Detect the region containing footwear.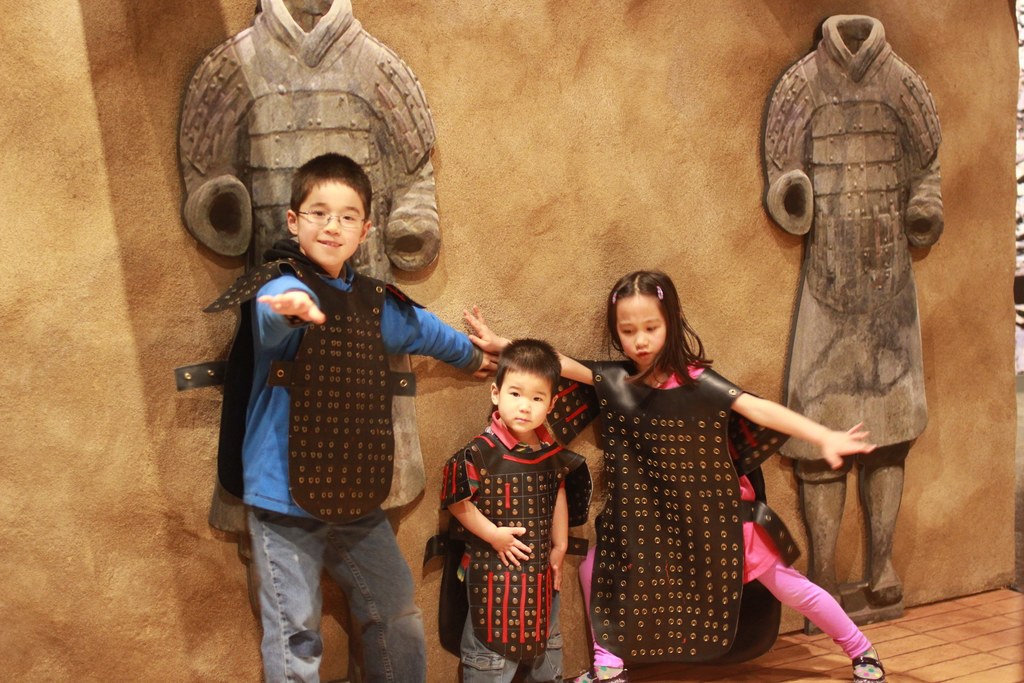
<region>851, 646, 886, 682</region>.
